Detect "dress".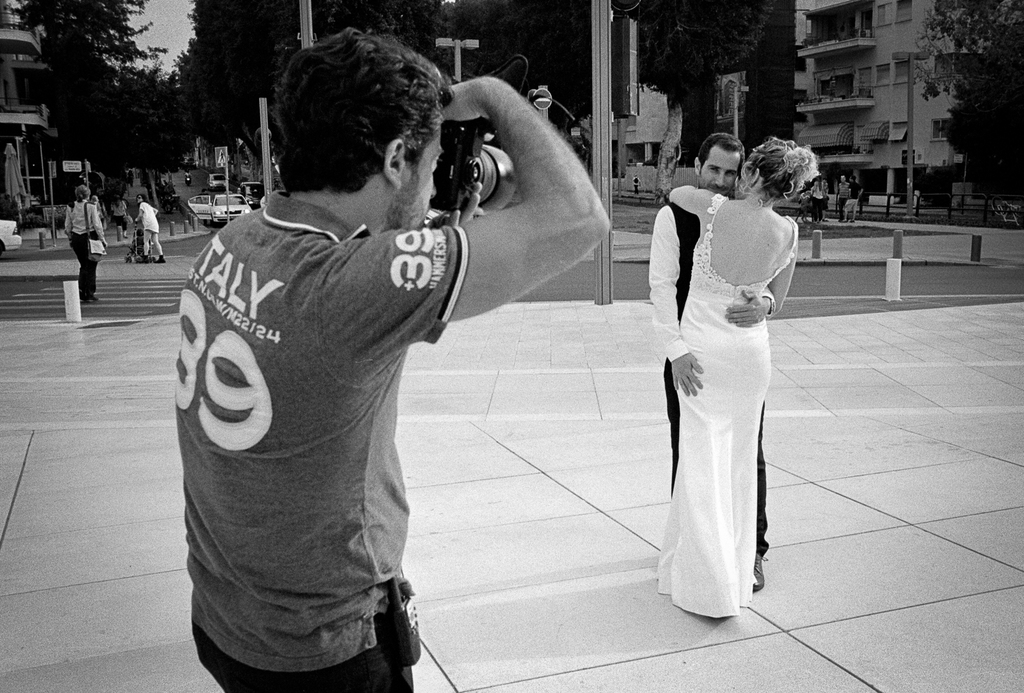
Detected at box(653, 190, 794, 619).
